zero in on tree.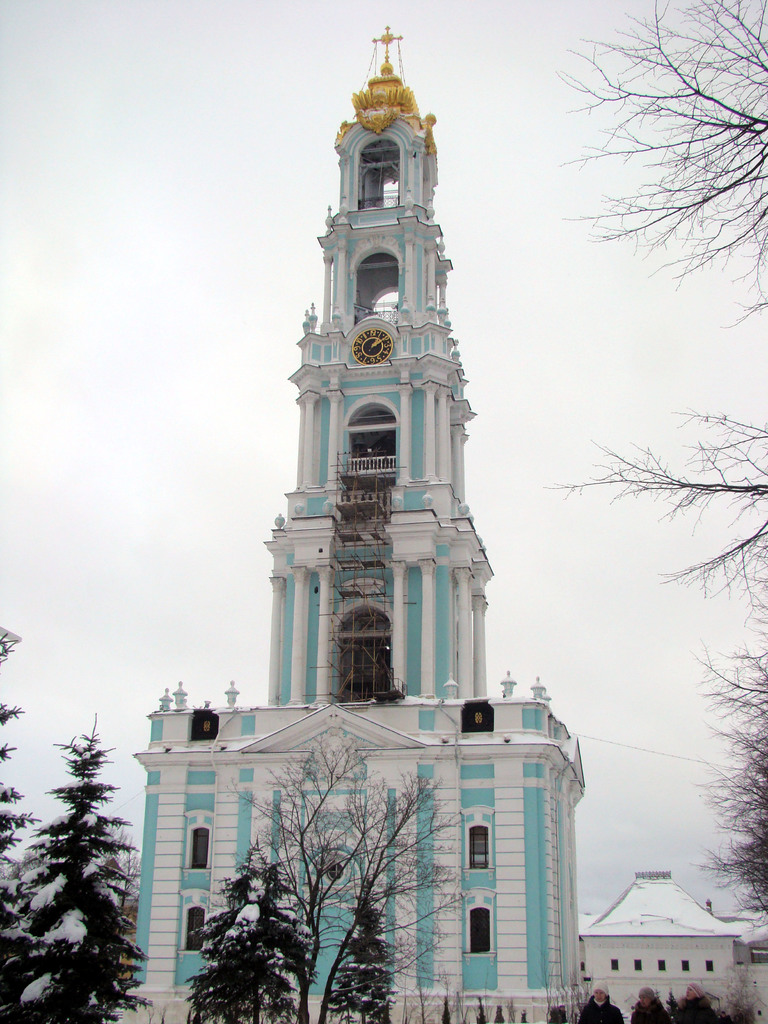
Zeroed in: crop(0, 628, 42, 1023).
